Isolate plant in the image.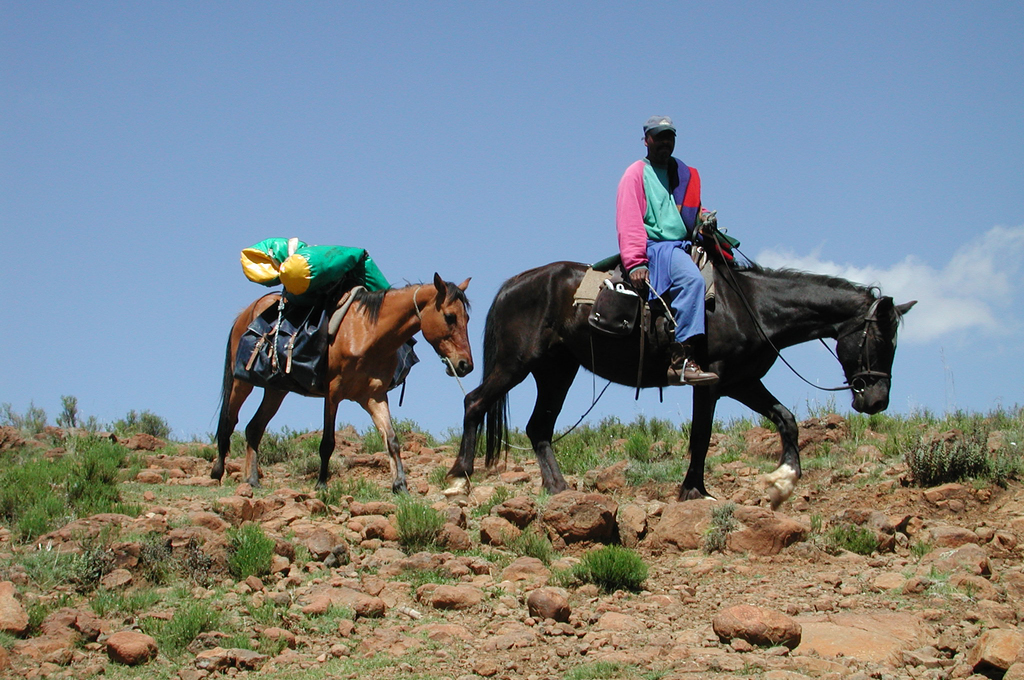
Isolated region: Rect(441, 521, 509, 584).
